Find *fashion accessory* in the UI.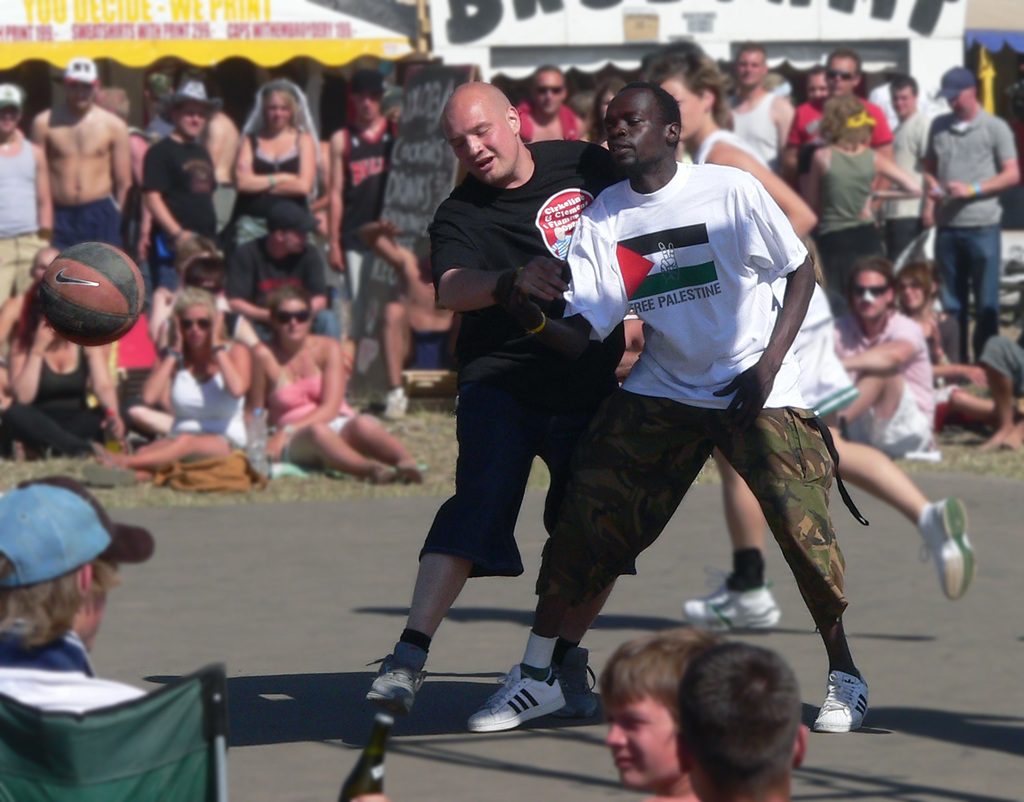
UI element at bbox=(271, 311, 312, 328).
